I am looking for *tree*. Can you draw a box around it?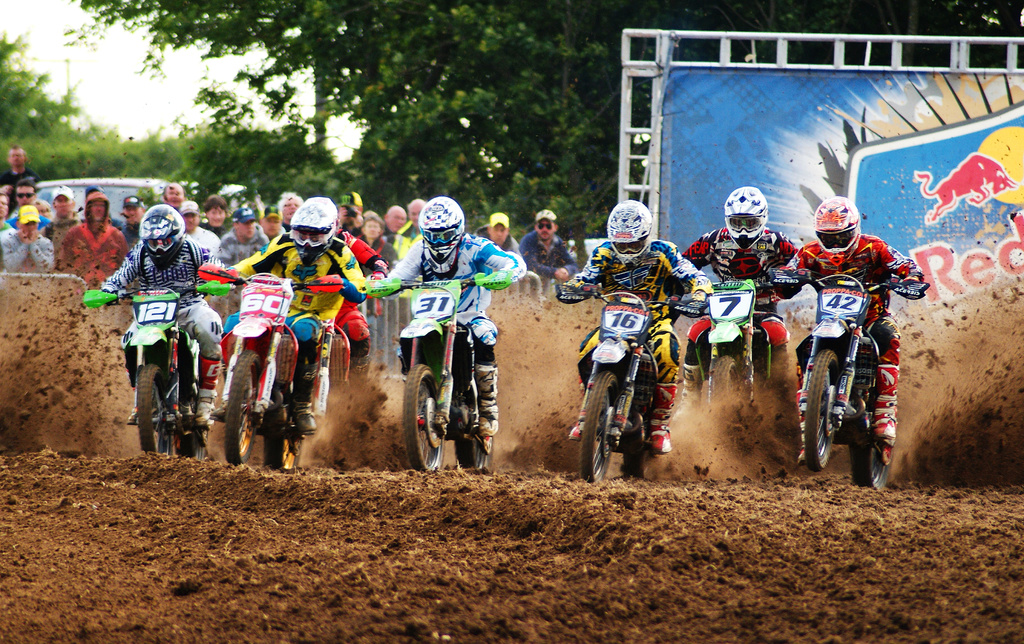
Sure, the bounding box is BBox(0, 34, 101, 165).
